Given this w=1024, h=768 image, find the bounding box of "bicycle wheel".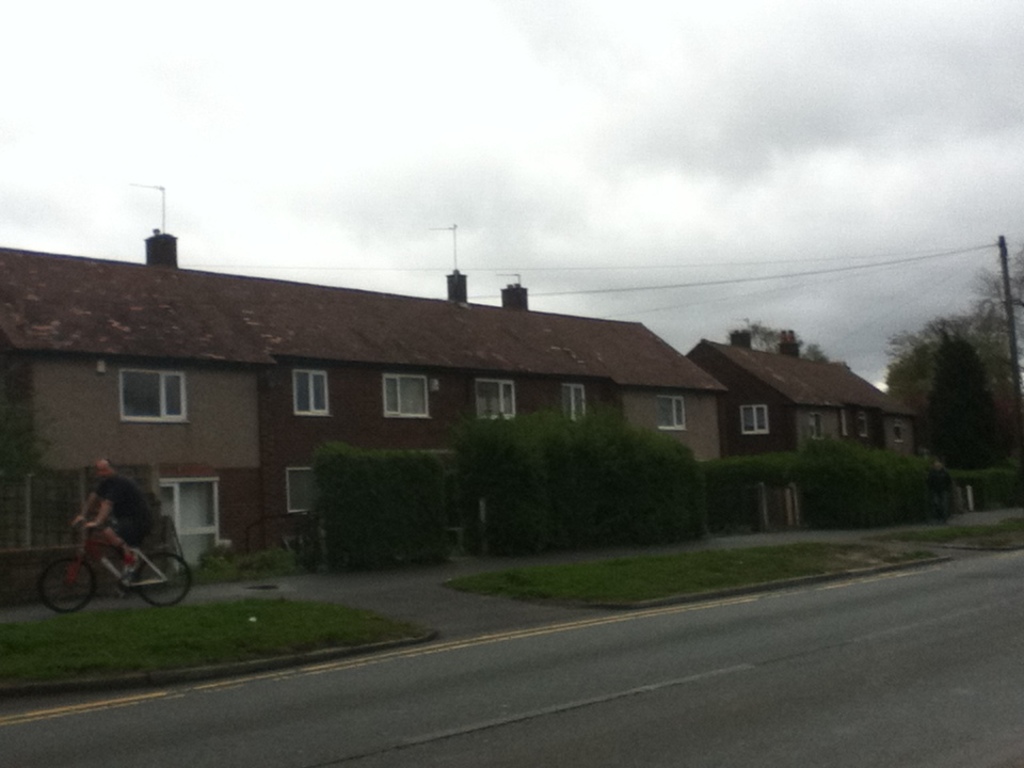
<bbox>39, 557, 94, 617</bbox>.
